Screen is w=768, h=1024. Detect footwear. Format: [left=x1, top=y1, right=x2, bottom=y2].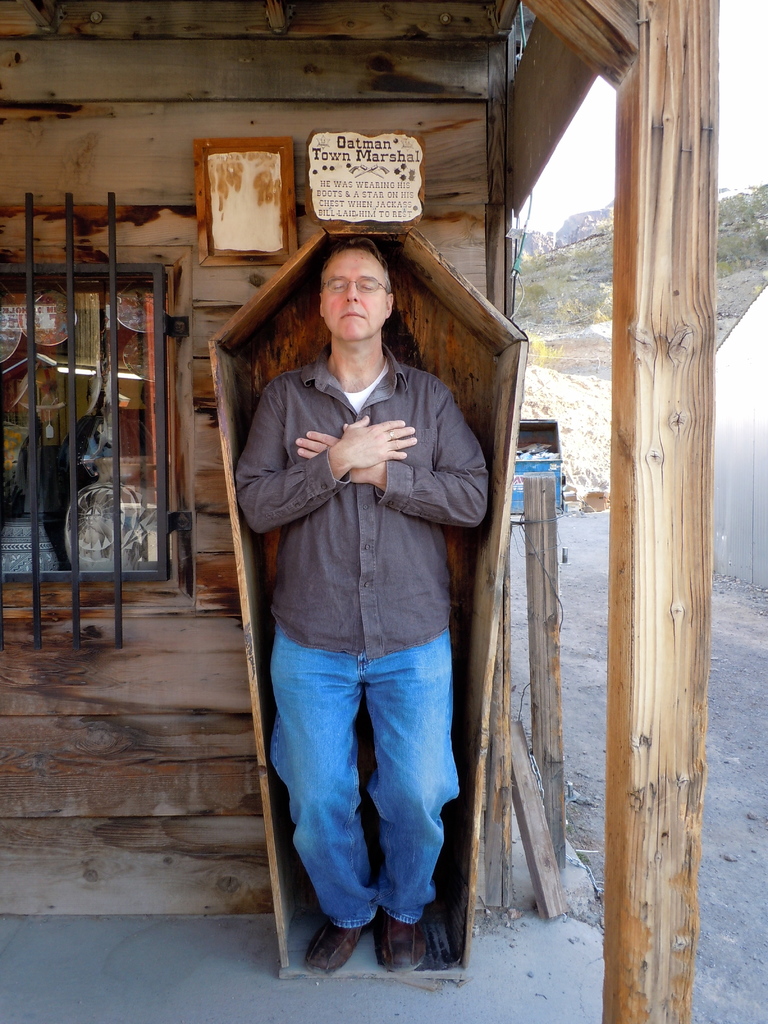
[left=307, top=924, right=366, bottom=973].
